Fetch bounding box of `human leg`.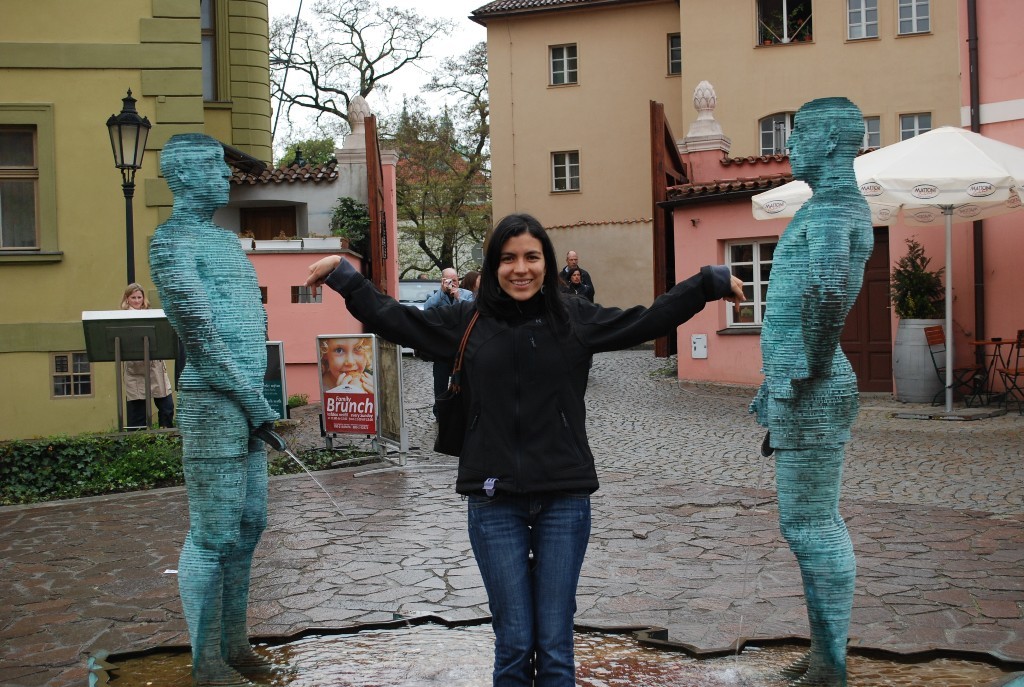
Bbox: bbox=[773, 394, 866, 686].
